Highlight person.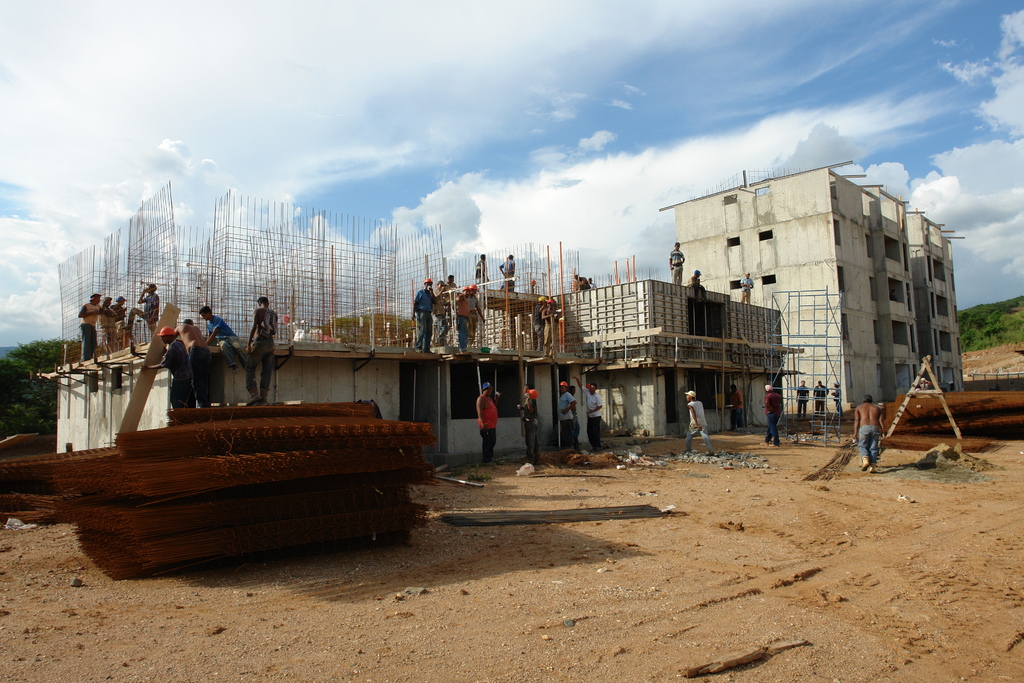
Highlighted region: (x1=125, y1=281, x2=161, y2=339).
